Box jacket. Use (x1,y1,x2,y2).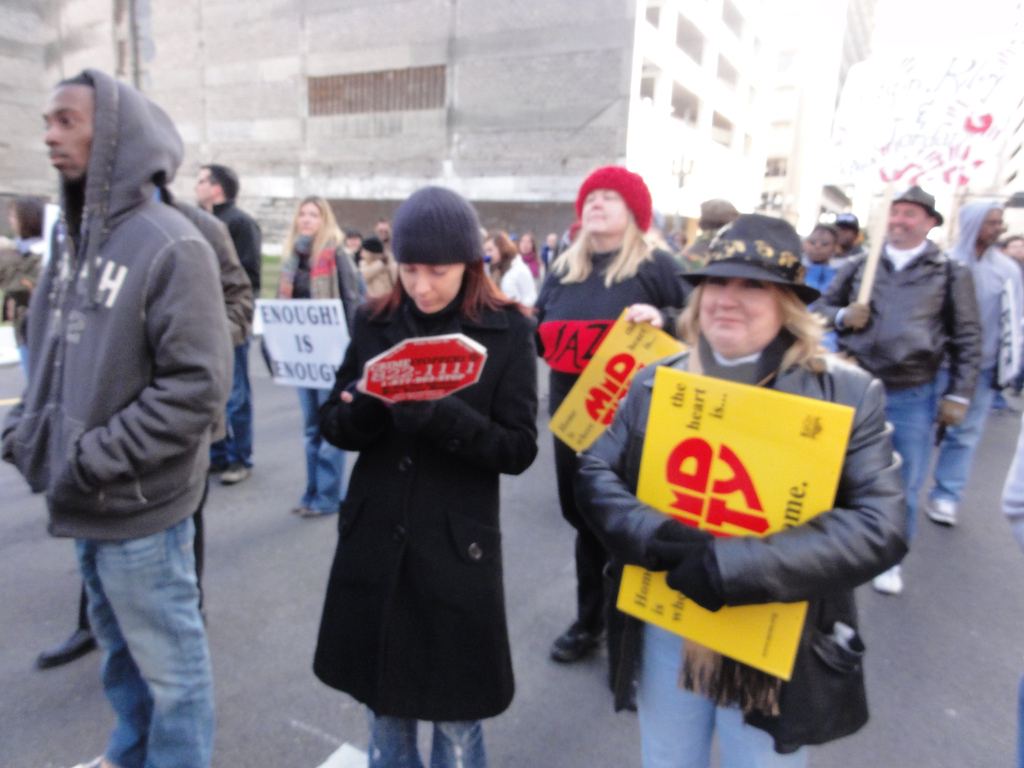
(566,346,913,748).
